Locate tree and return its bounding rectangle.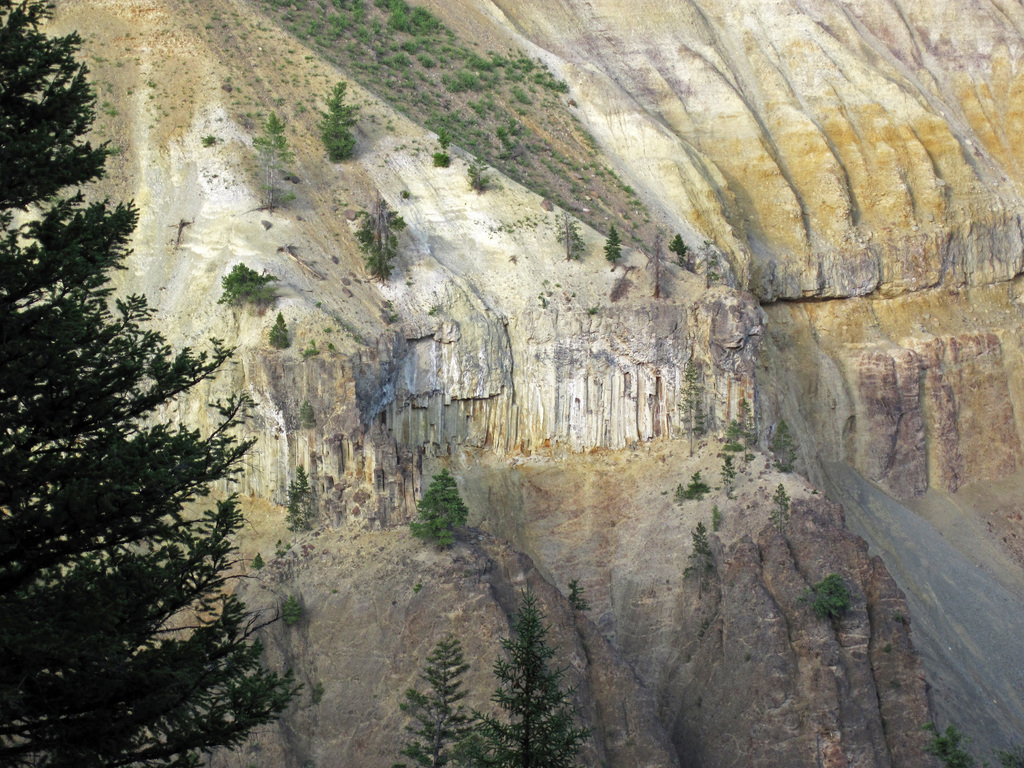
{"x1": 555, "y1": 213, "x2": 582, "y2": 260}.
